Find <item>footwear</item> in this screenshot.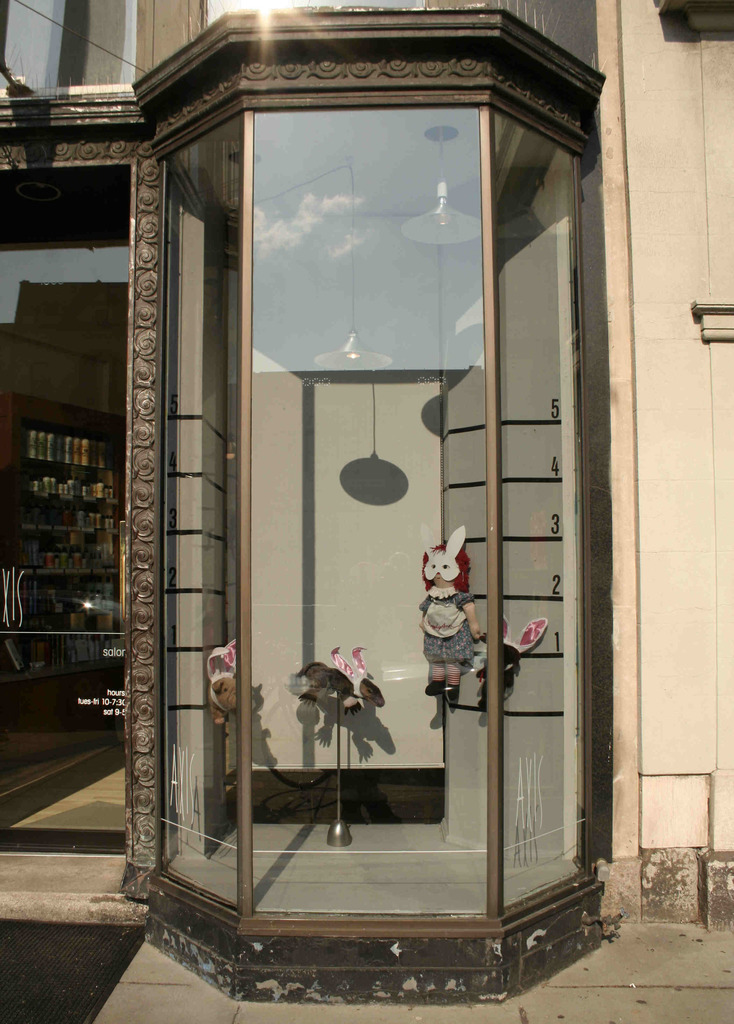
The bounding box for <item>footwear</item> is select_region(423, 676, 455, 699).
